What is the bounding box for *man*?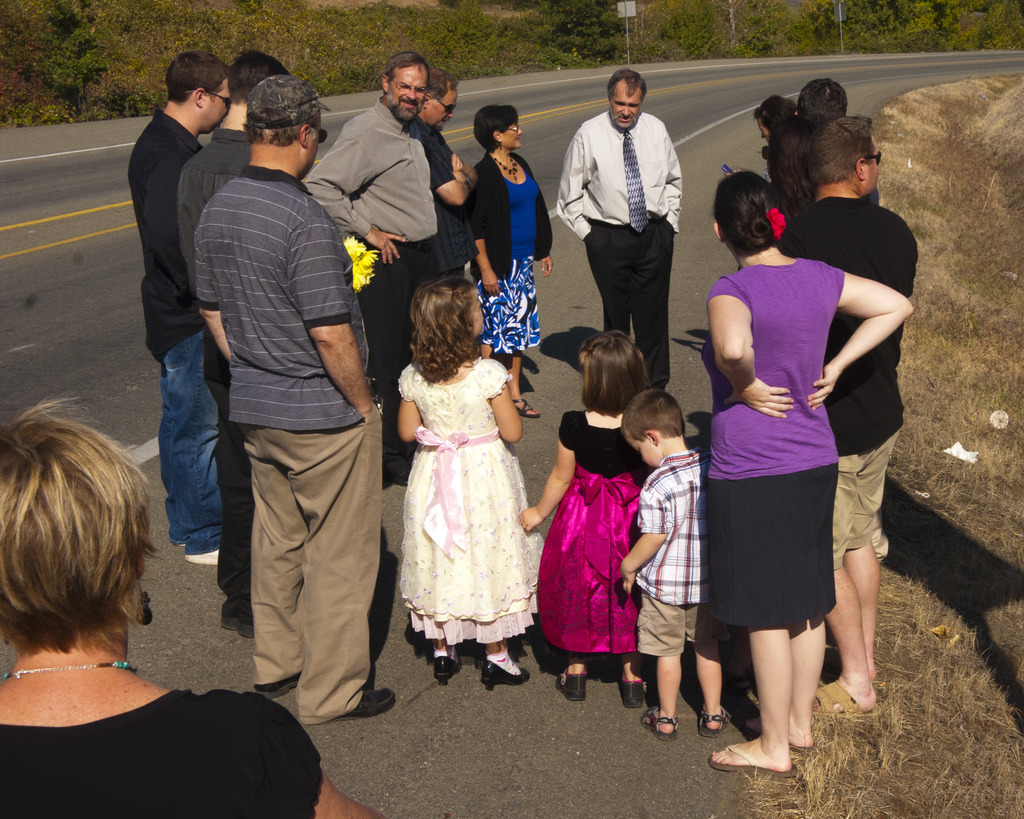
[189,71,388,761].
